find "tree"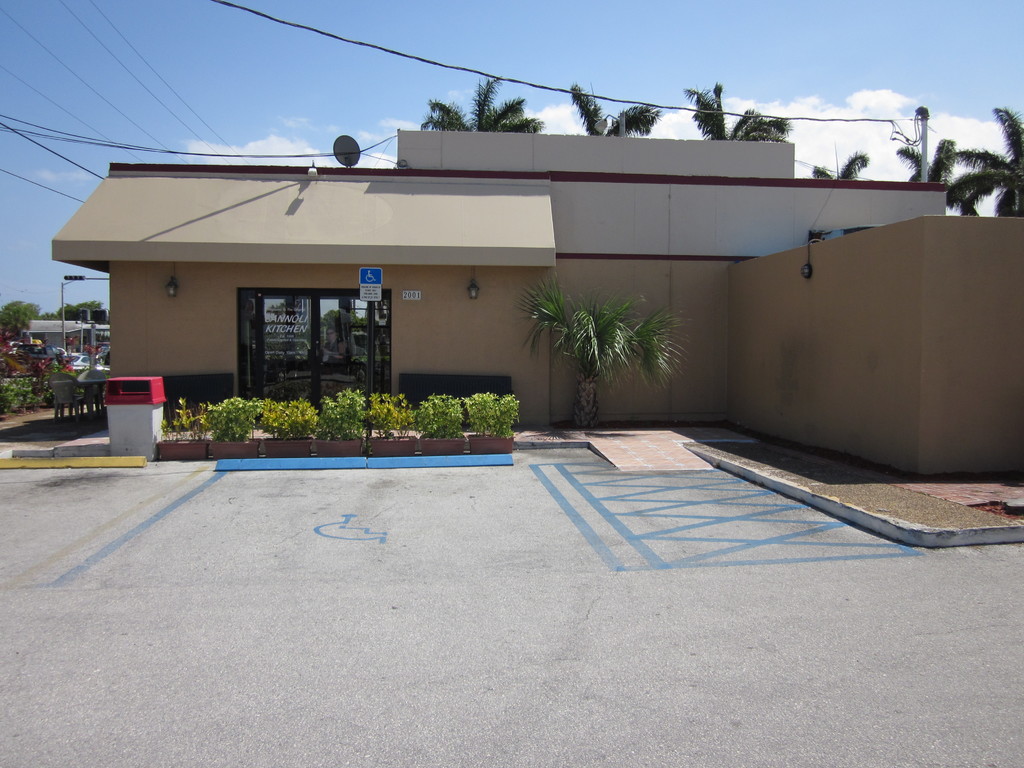
select_region(688, 81, 796, 143)
